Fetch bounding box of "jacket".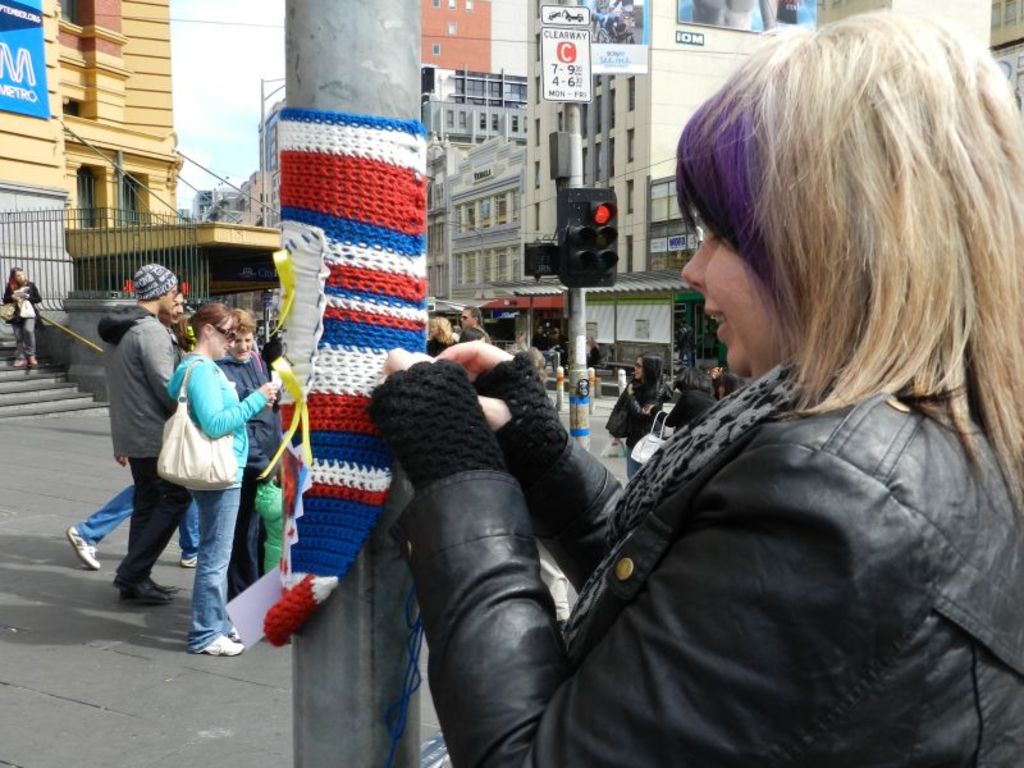
Bbox: (93,298,183,468).
